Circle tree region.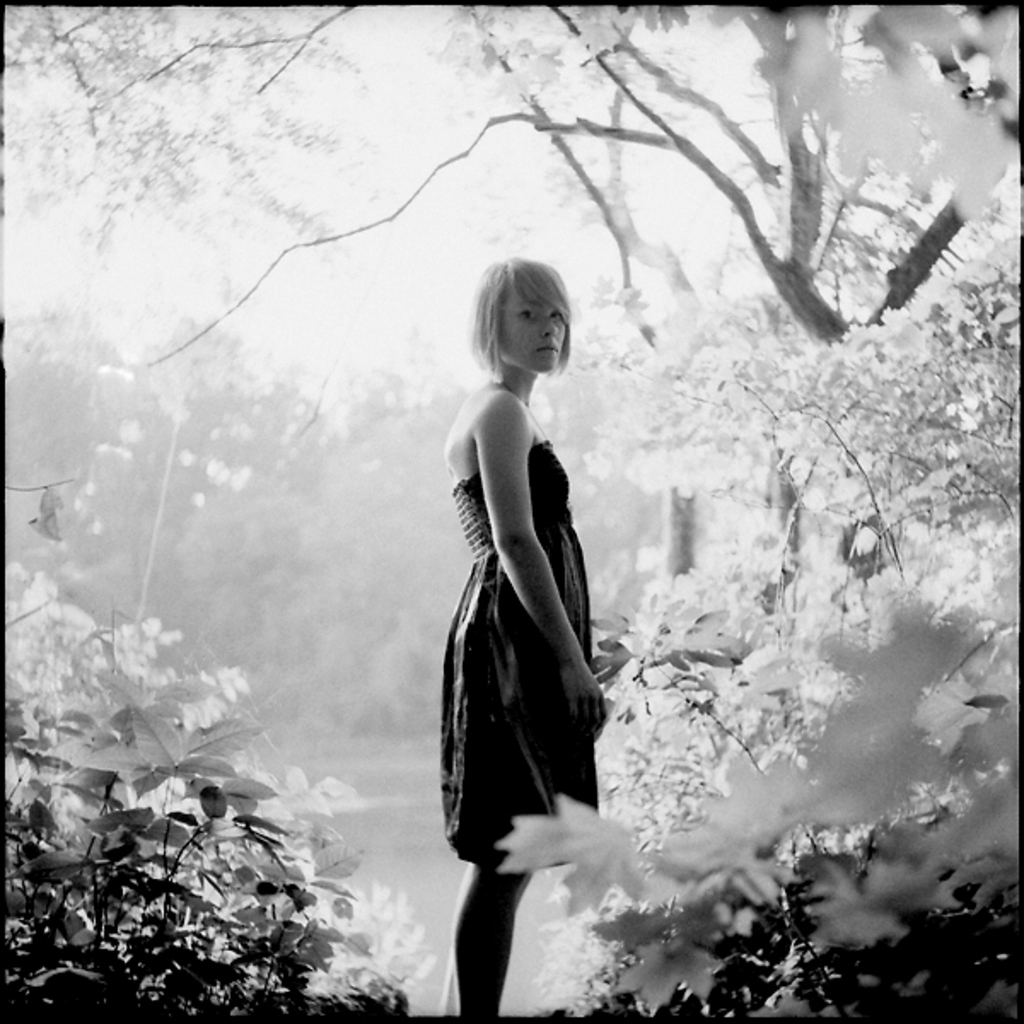
Region: crop(2, 0, 1022, 623).
